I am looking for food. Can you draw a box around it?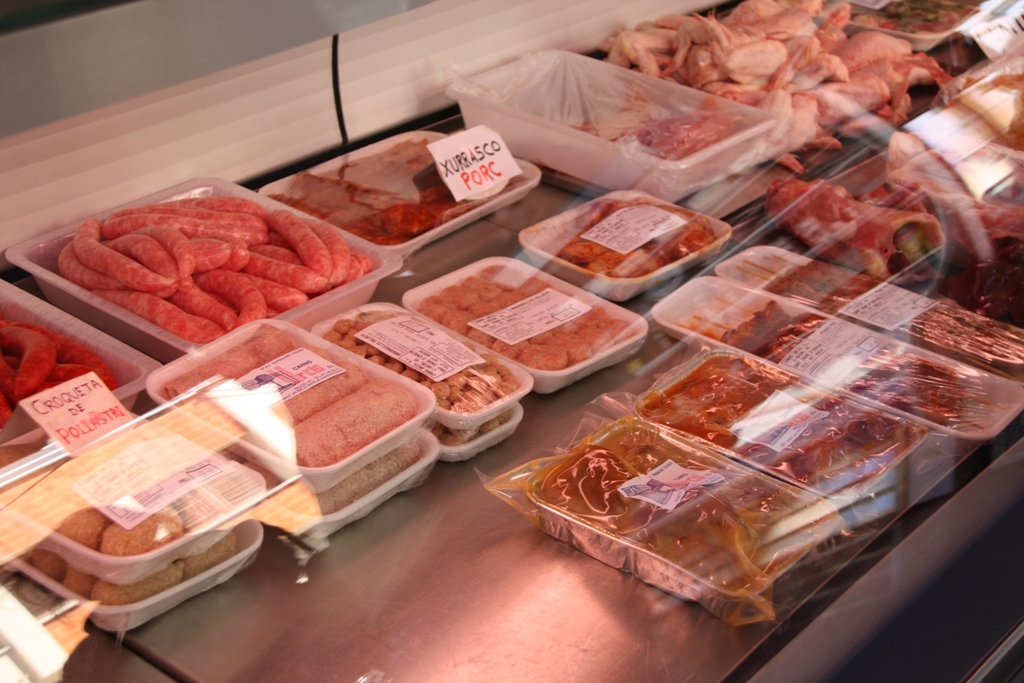
Sure, the bounding box is [x1=259, y1=357, x2=369, y2=425].
